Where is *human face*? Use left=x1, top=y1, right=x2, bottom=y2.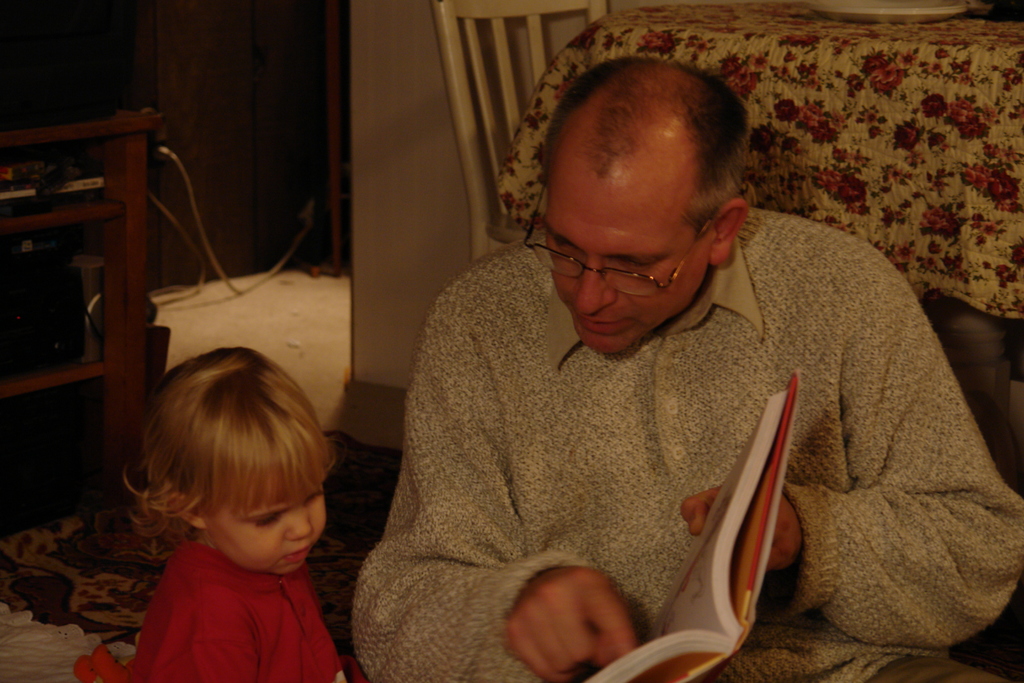
left=193, top=452, right=334, bottom=577.
